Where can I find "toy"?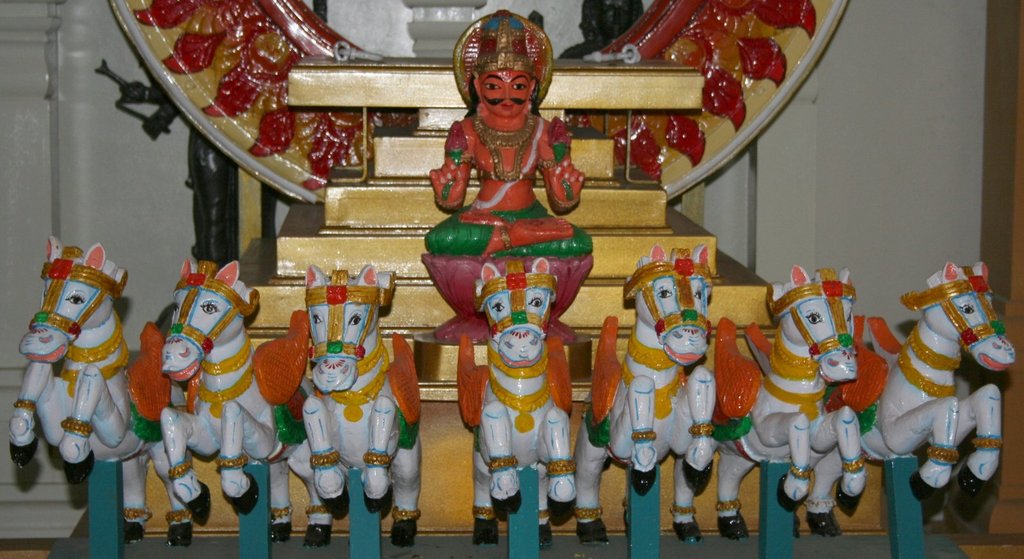
You can find it at x1=428, y1=14, x2=592, y2=344.
